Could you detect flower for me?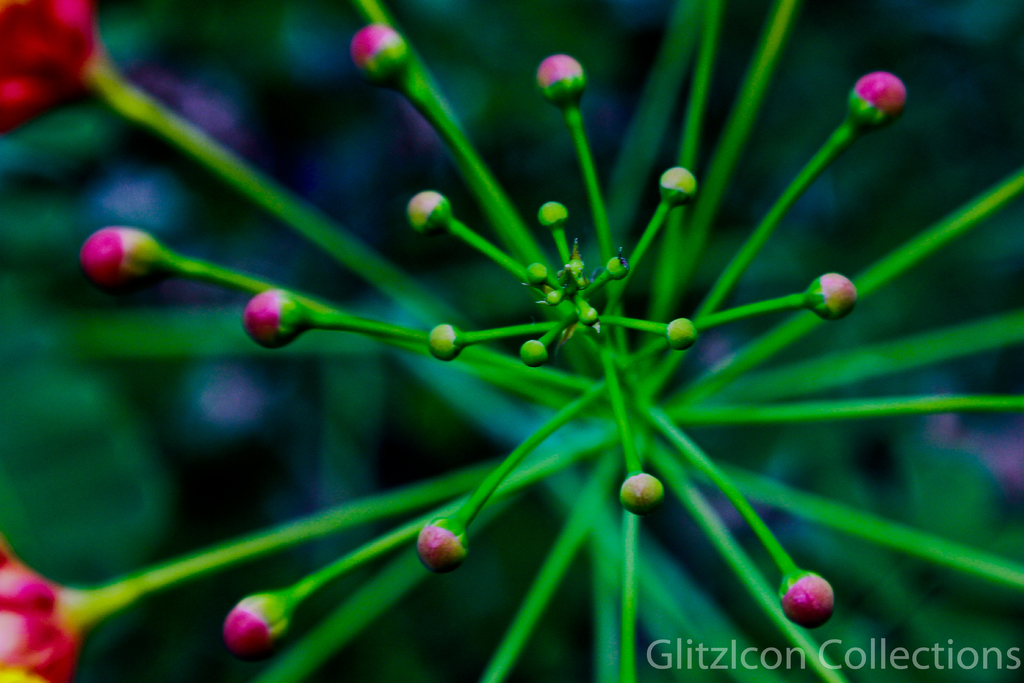
Detection result: bbox=[779, 567, 836, 630].
